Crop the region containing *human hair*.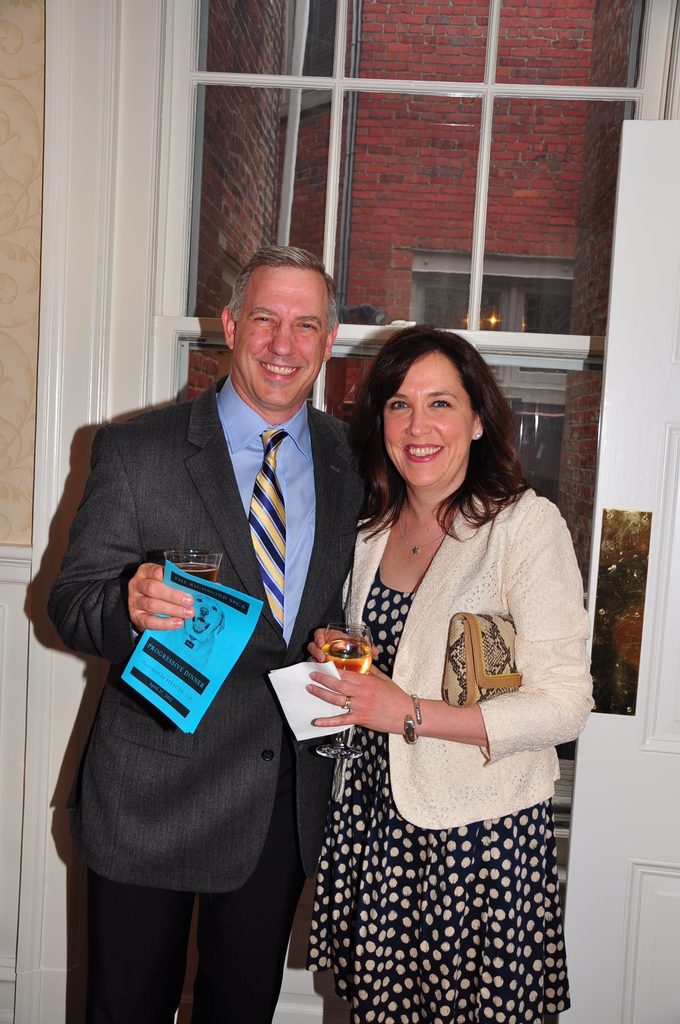
Crop region: region(352, 316, 538, 531).
